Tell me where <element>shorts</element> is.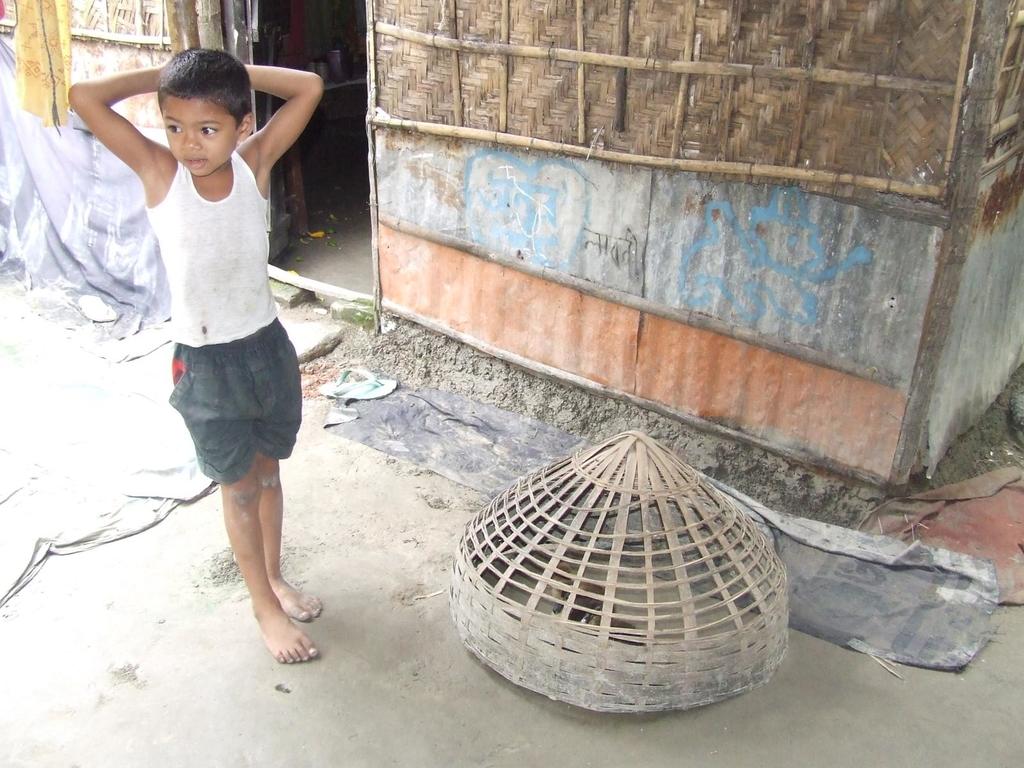
<element>shorts</element> is at (145, 329, 306, 482).
